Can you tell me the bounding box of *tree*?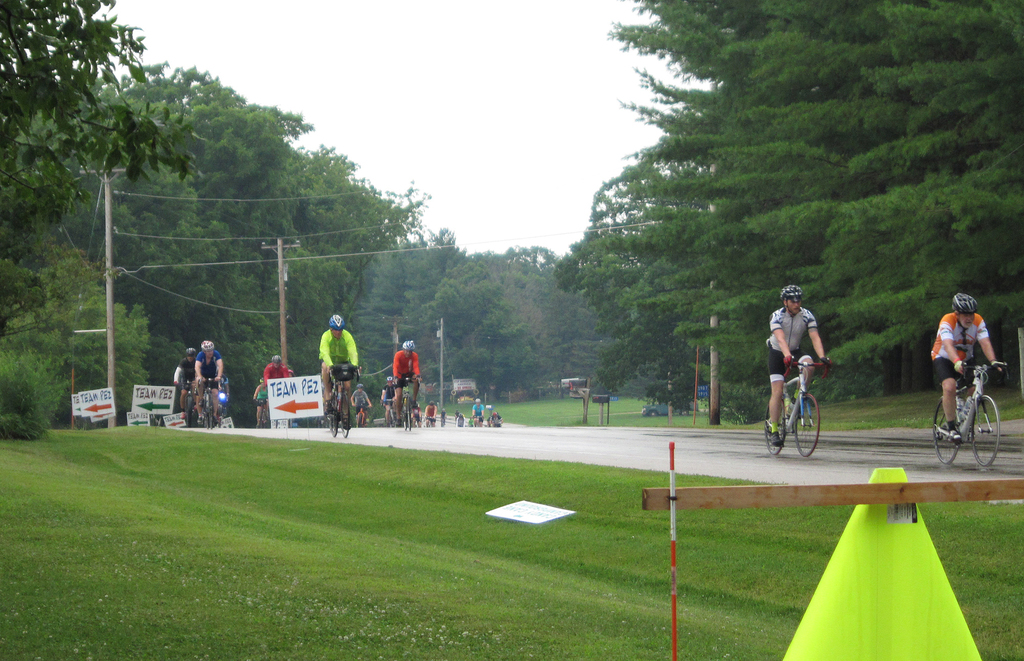
0 0 203 229.
